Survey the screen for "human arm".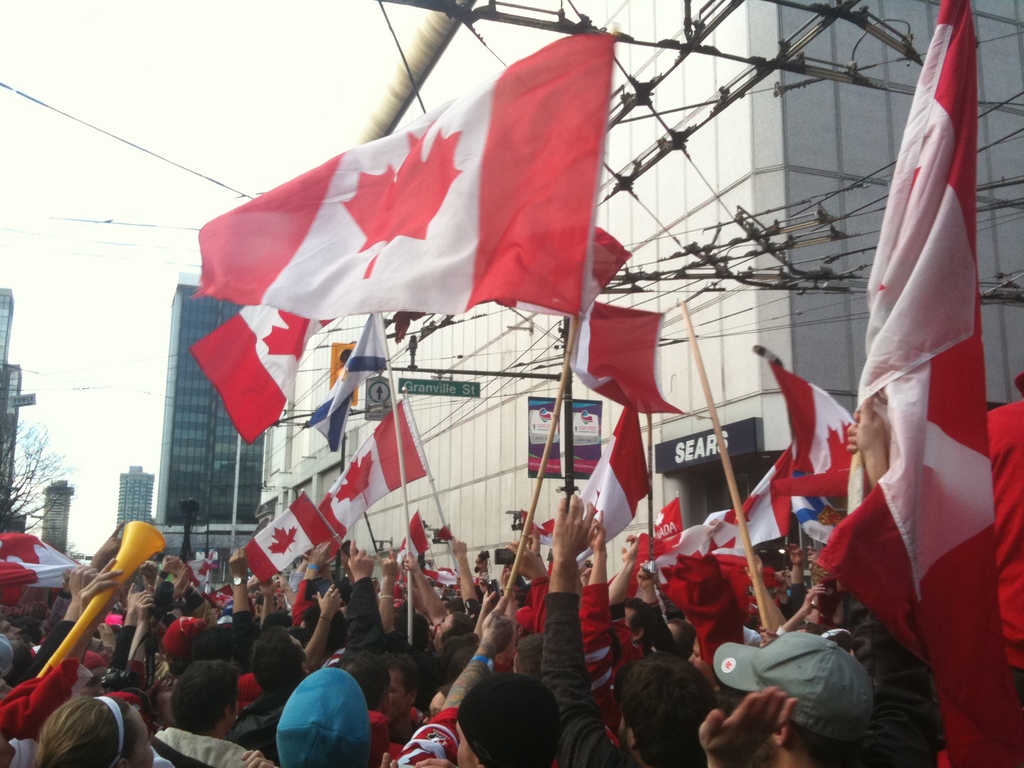
Survey found: (left=401, top=549, right=449, bottom=621).
